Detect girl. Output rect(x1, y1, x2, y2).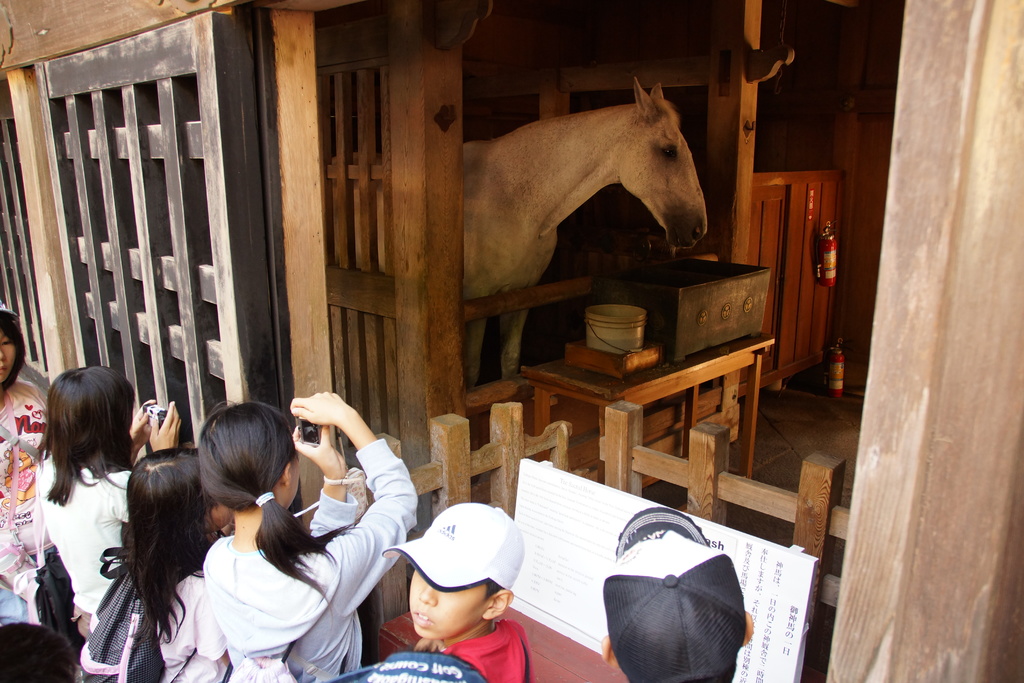
rect(202, 388, 420, 682).
